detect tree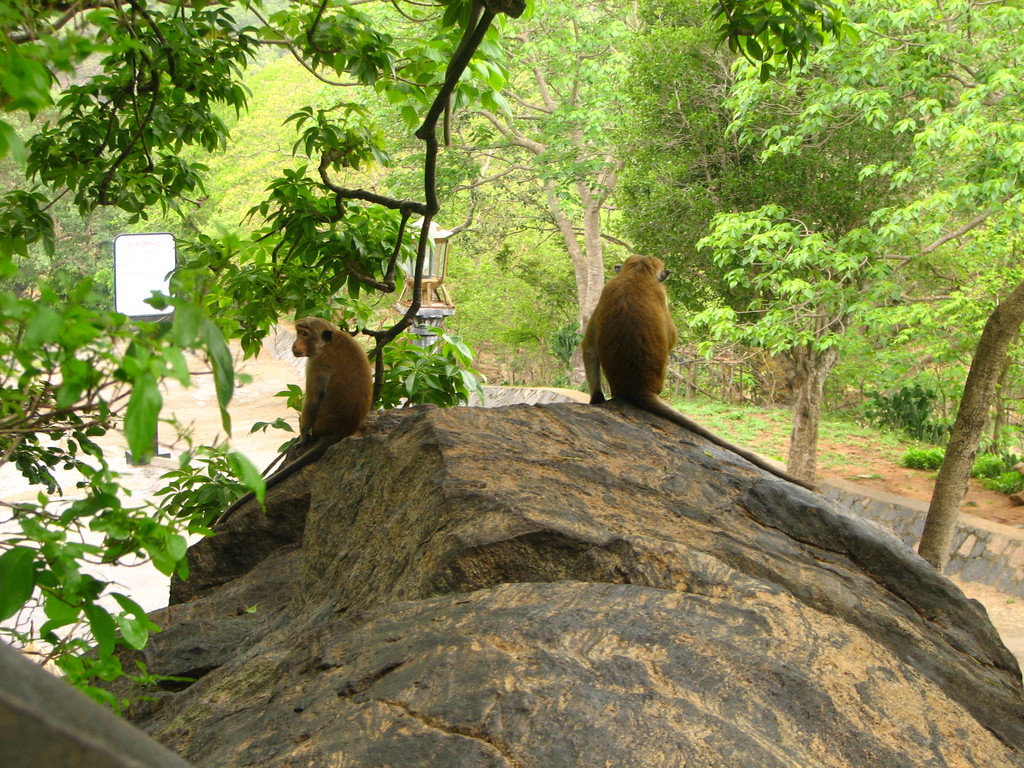
l=692, t=51, r=1011, b=545
